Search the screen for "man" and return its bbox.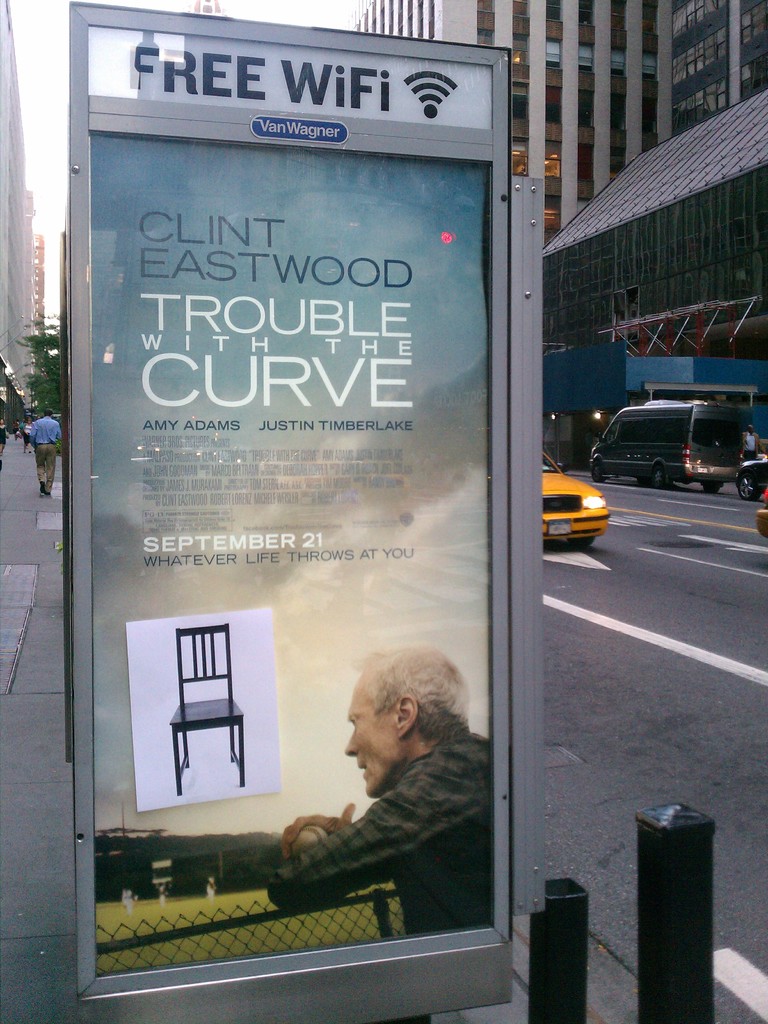
Found: (34,407,60,495).
